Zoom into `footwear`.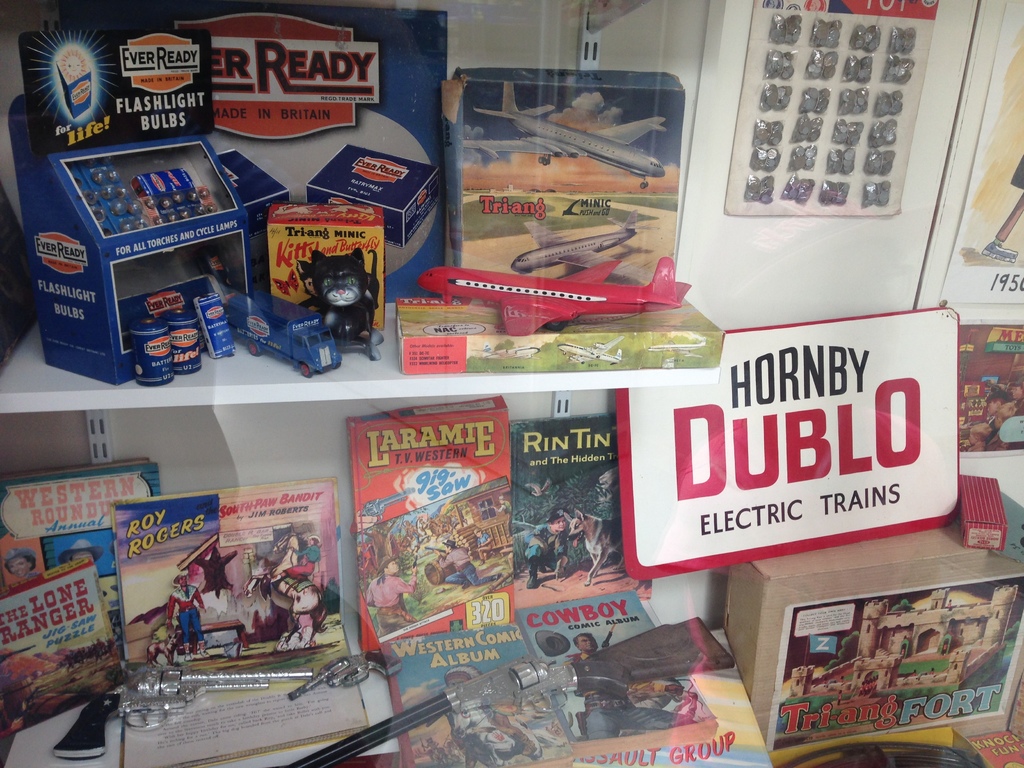
Zoom target: Rect(268, 576, 283, 586).
